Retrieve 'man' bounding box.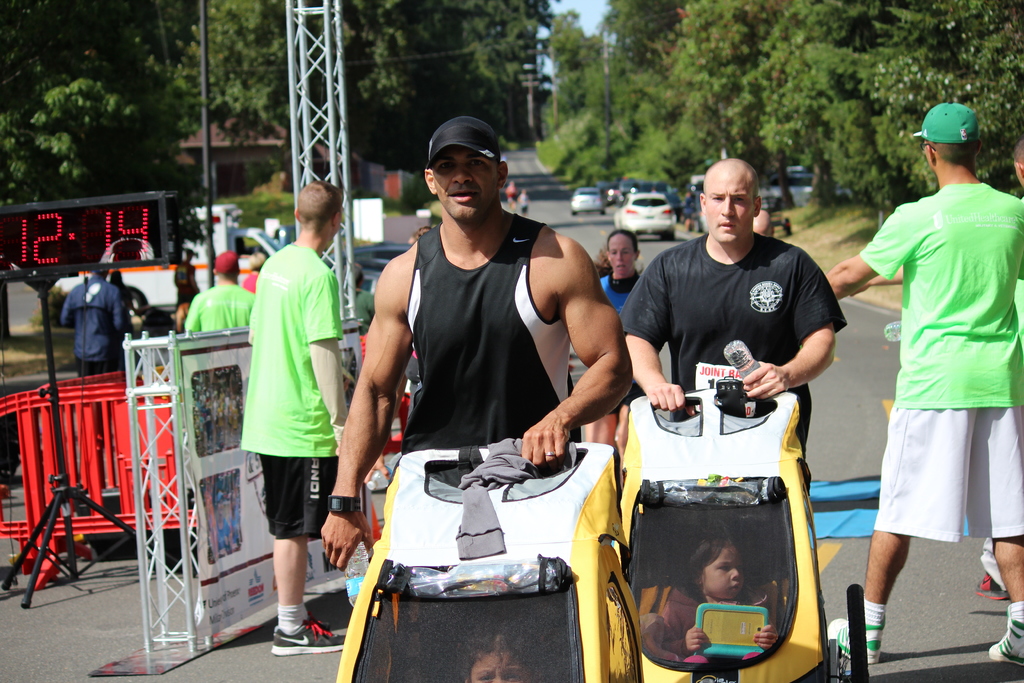
Bounding box: [left=858, top=84, right=1011, bottom=669].
